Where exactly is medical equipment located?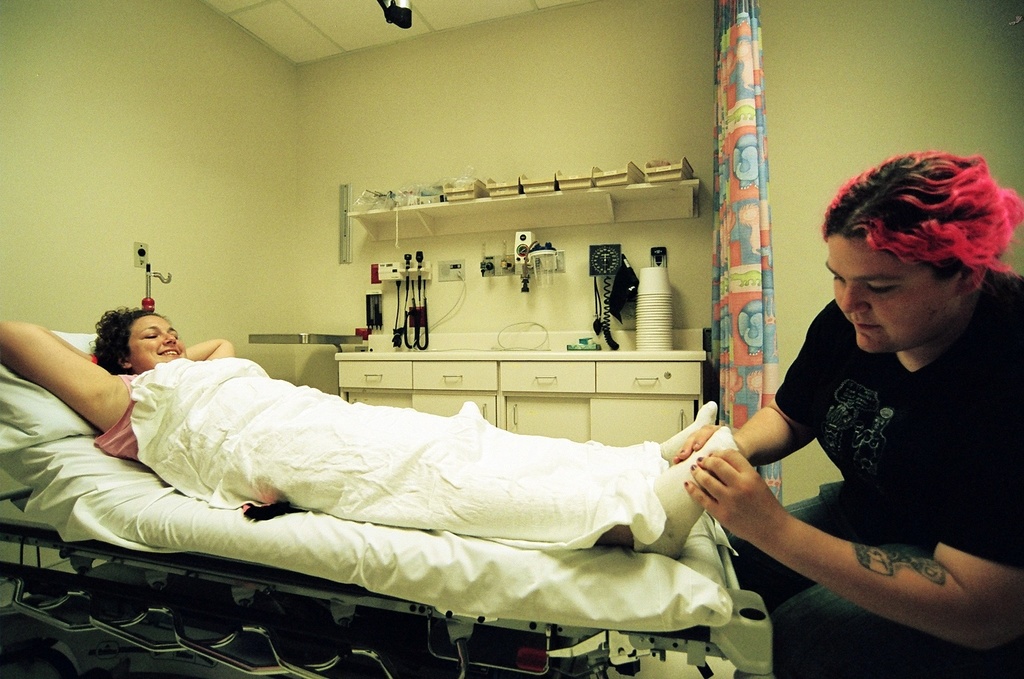
Its bounding box is BBox(0, 331, 777, 678).
